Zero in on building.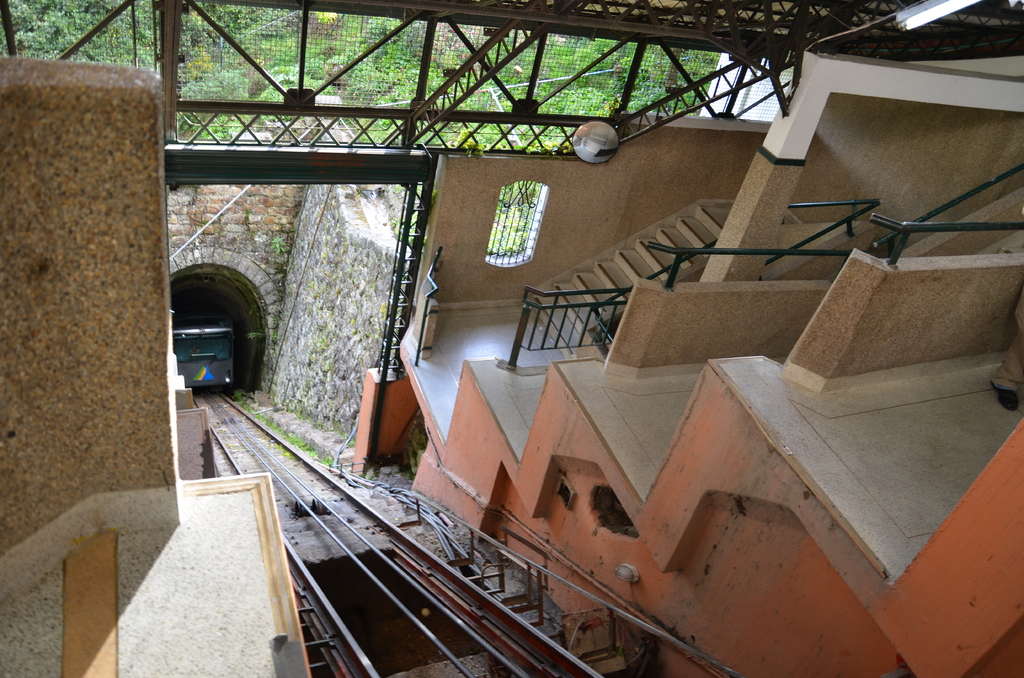
Zeroed in: <region>0, 0, 1023, 677</region>.
